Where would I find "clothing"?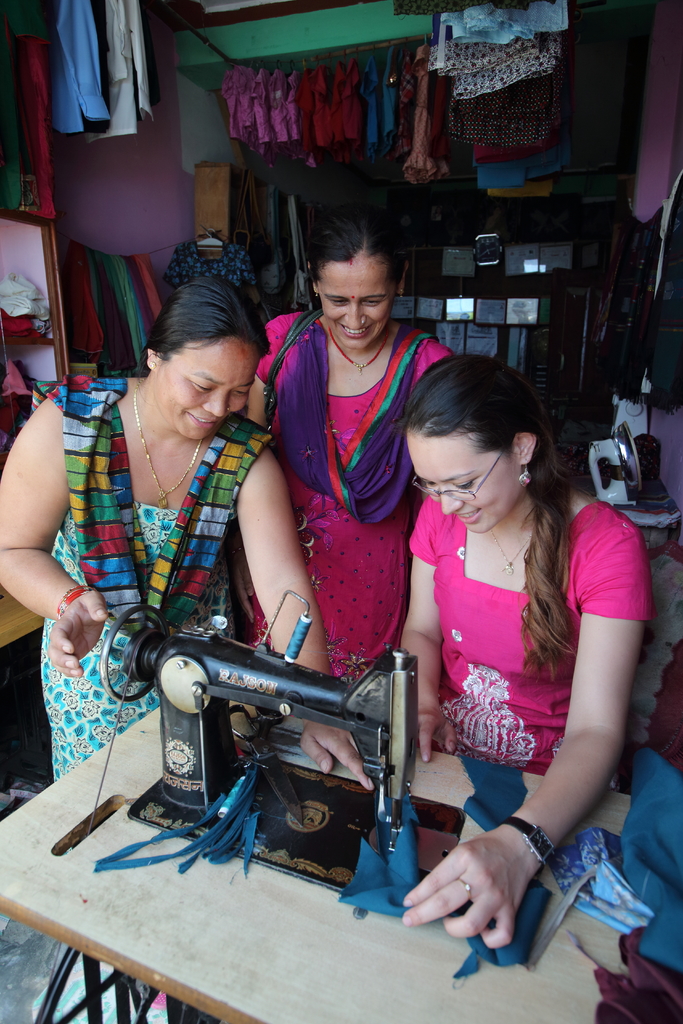
At bbox(275, 316, 427, 665).
